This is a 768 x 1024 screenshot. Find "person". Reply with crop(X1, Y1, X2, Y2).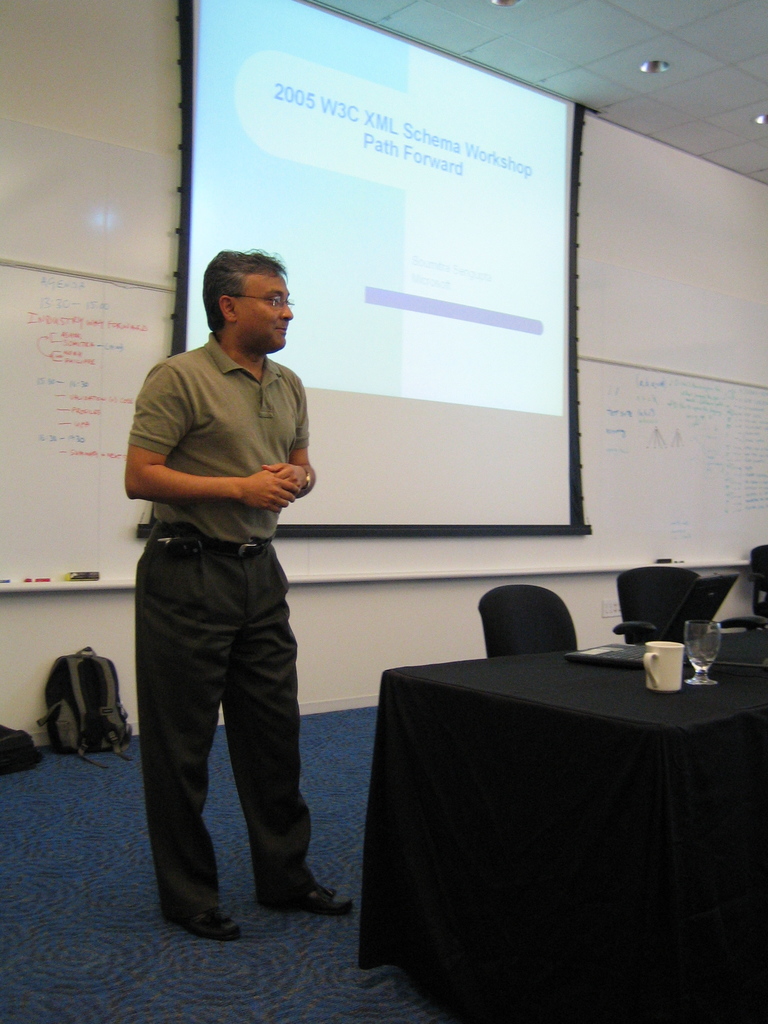
crop(125, 250, 353, 946).
